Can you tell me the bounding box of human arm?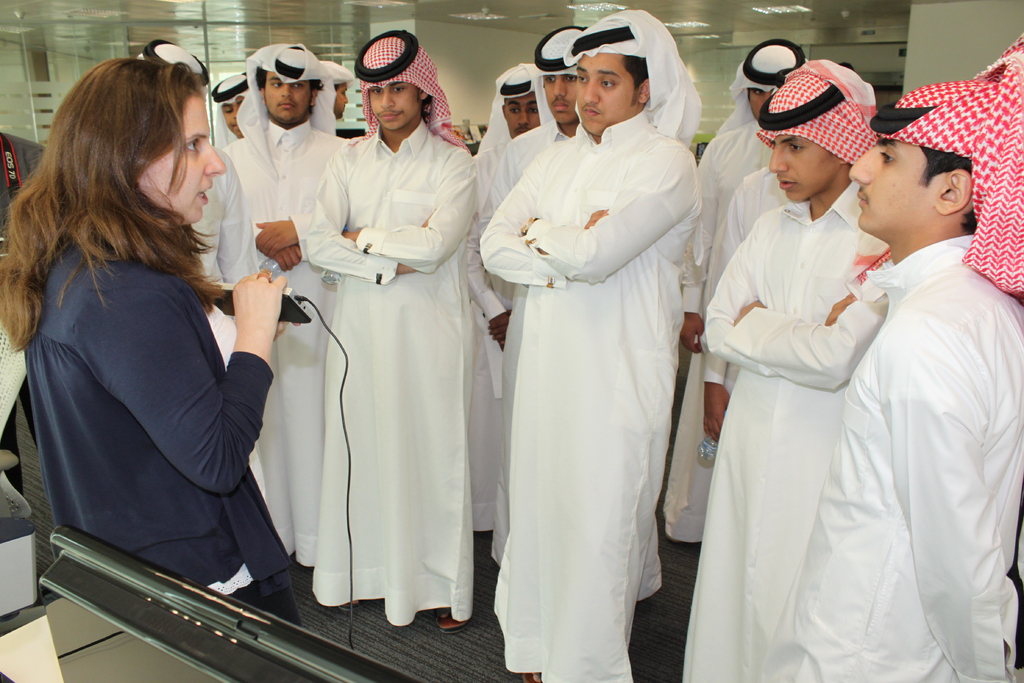
307:153:412:273.
